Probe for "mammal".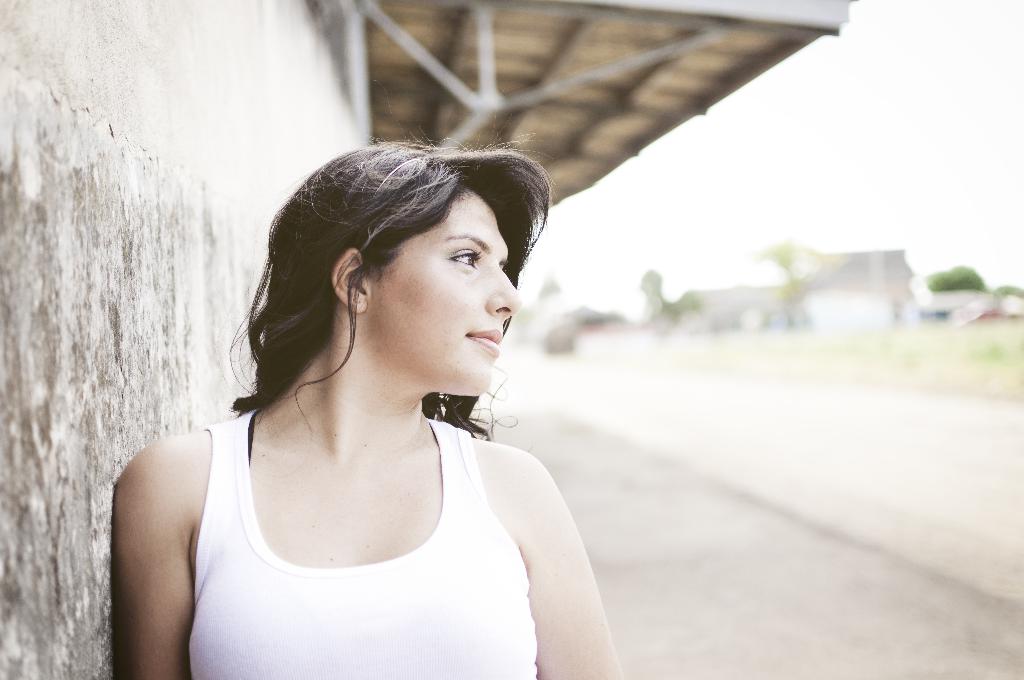
Probe result: box(97, 149, 682, 672).
